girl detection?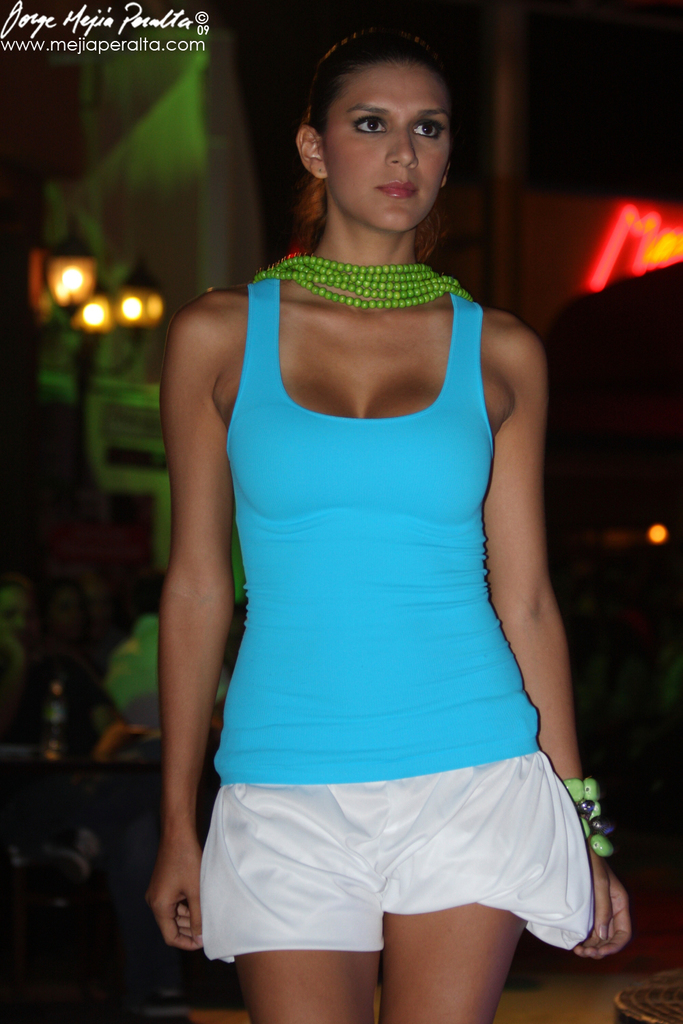
(147, 32, 632, 1023)
